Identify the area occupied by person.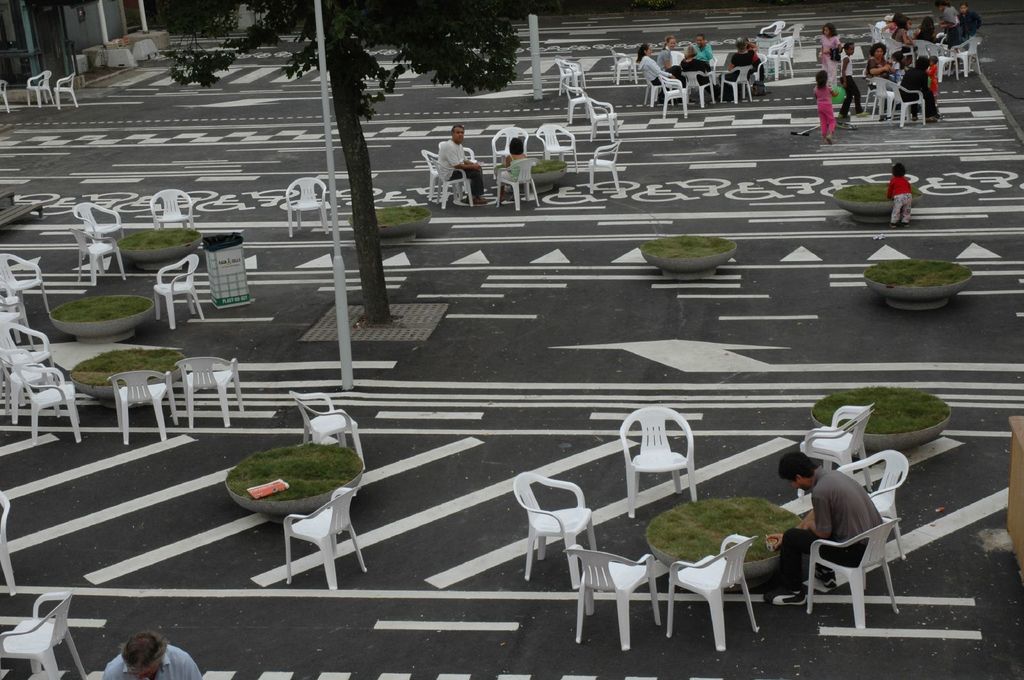
Area: <region>766, 450, 885, 606</region>.
